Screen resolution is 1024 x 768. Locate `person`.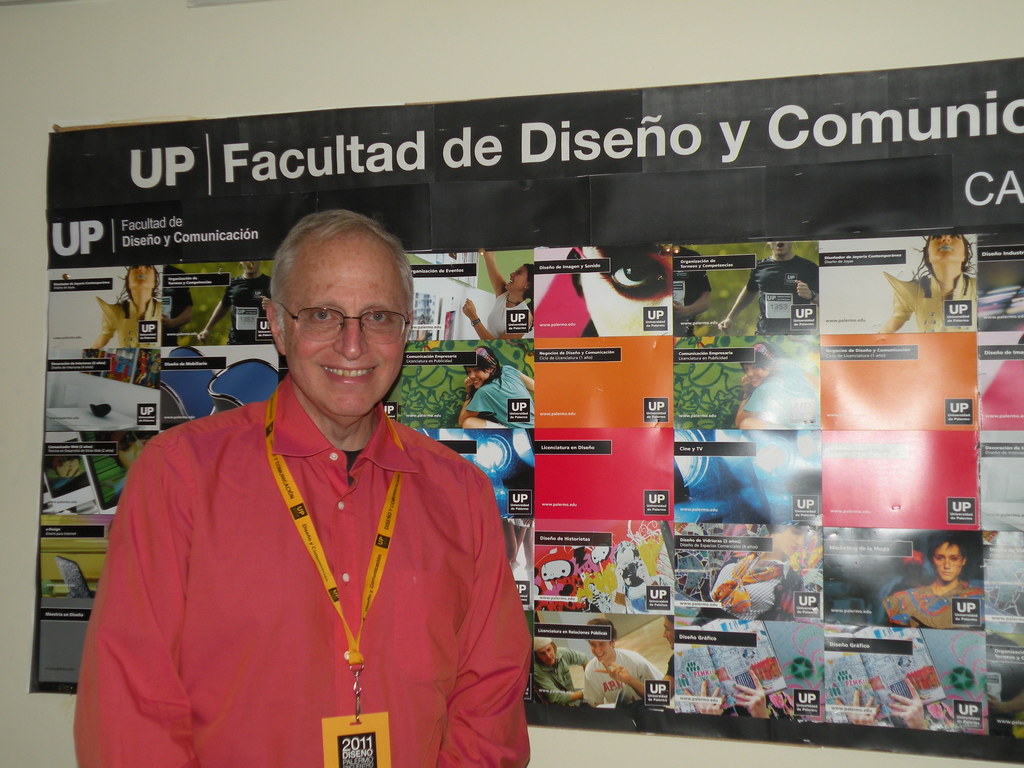
(879,227,975,332).
